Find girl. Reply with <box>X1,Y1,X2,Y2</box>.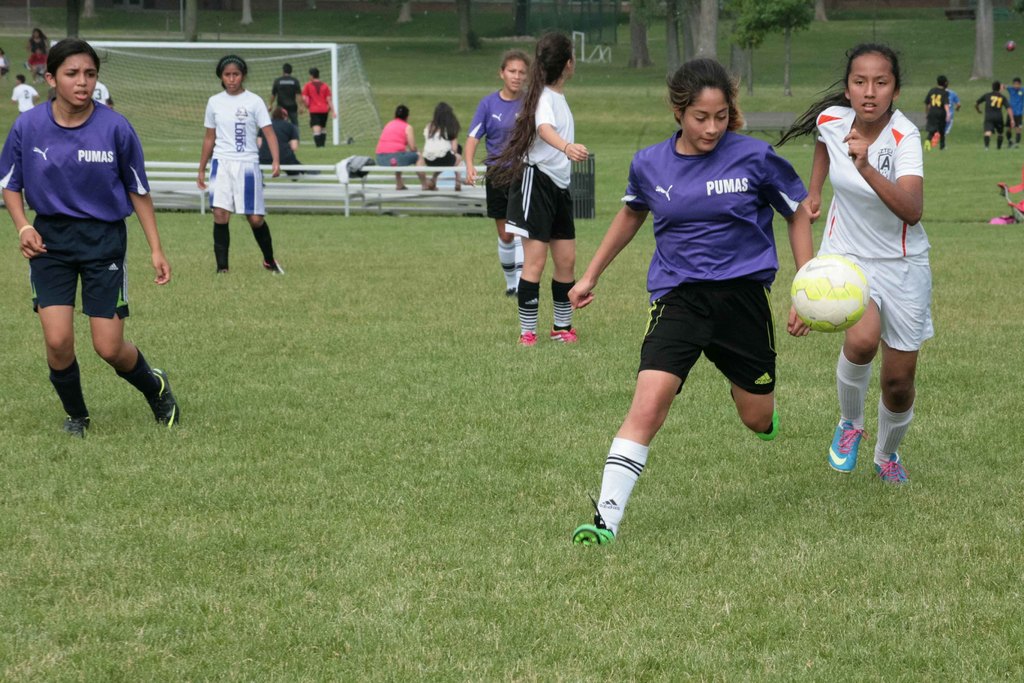
<box>563,51,816,547</box>.
